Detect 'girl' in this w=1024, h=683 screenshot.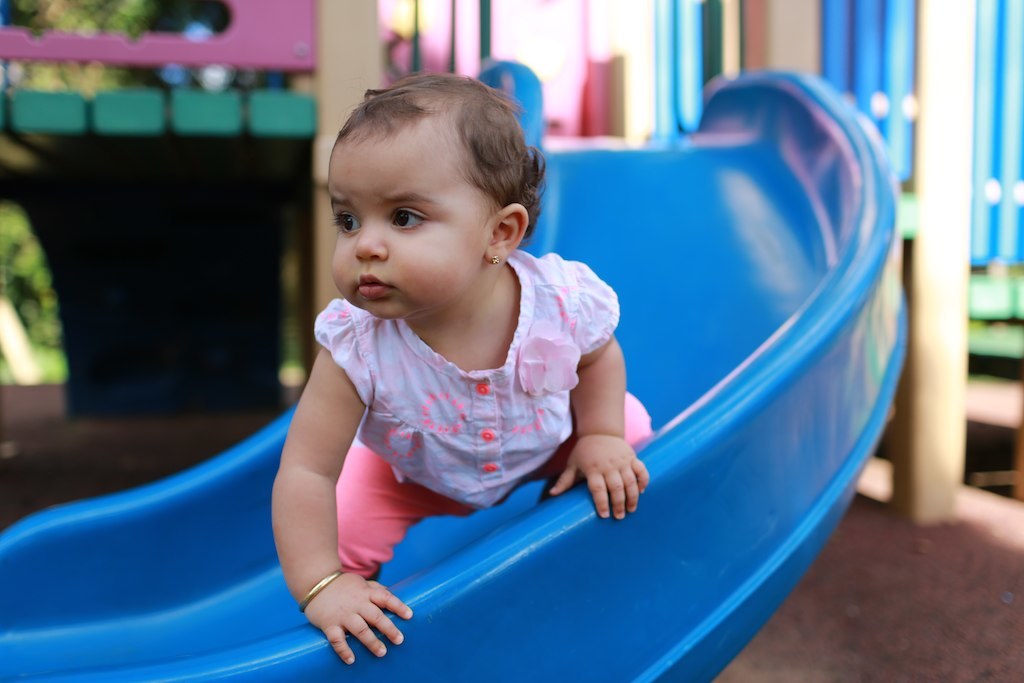
Detection: box(272, 72, 652, 664).
